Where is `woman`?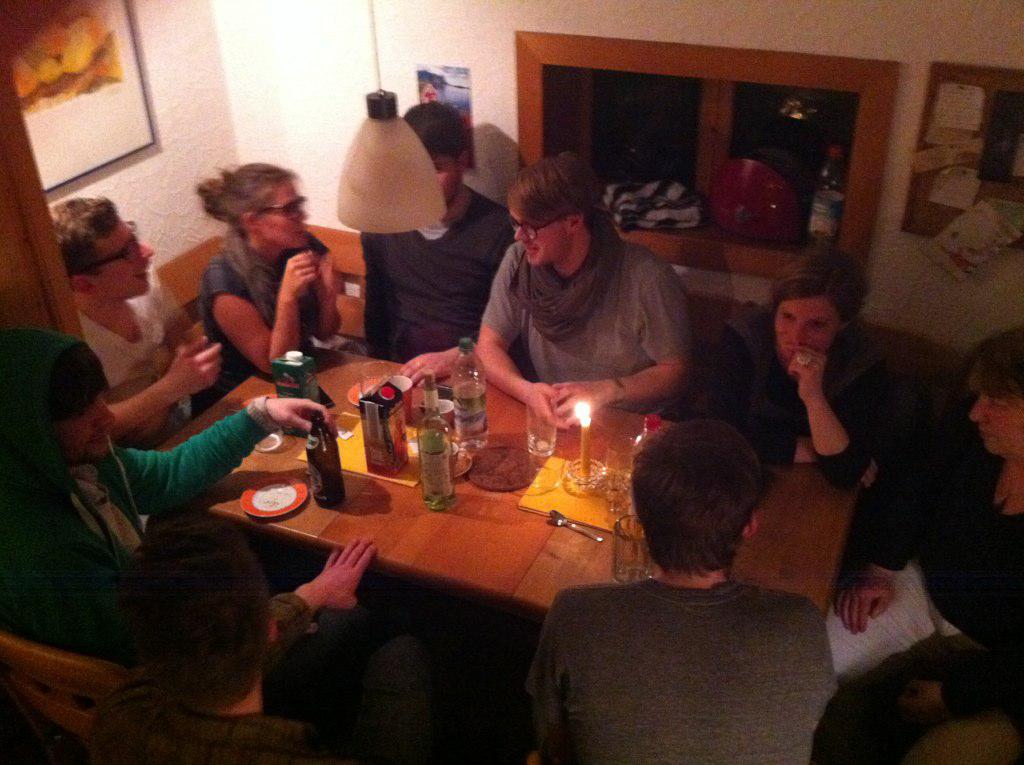
[left=191, top=160, right=342, bottom=422].
